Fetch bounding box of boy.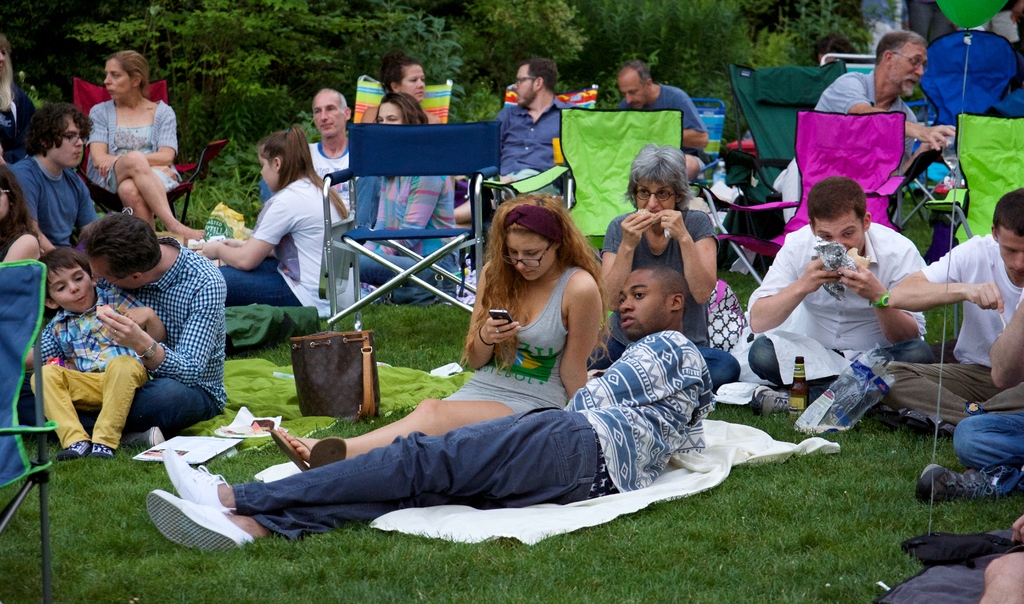
Bbox: [23,234,177,465].
